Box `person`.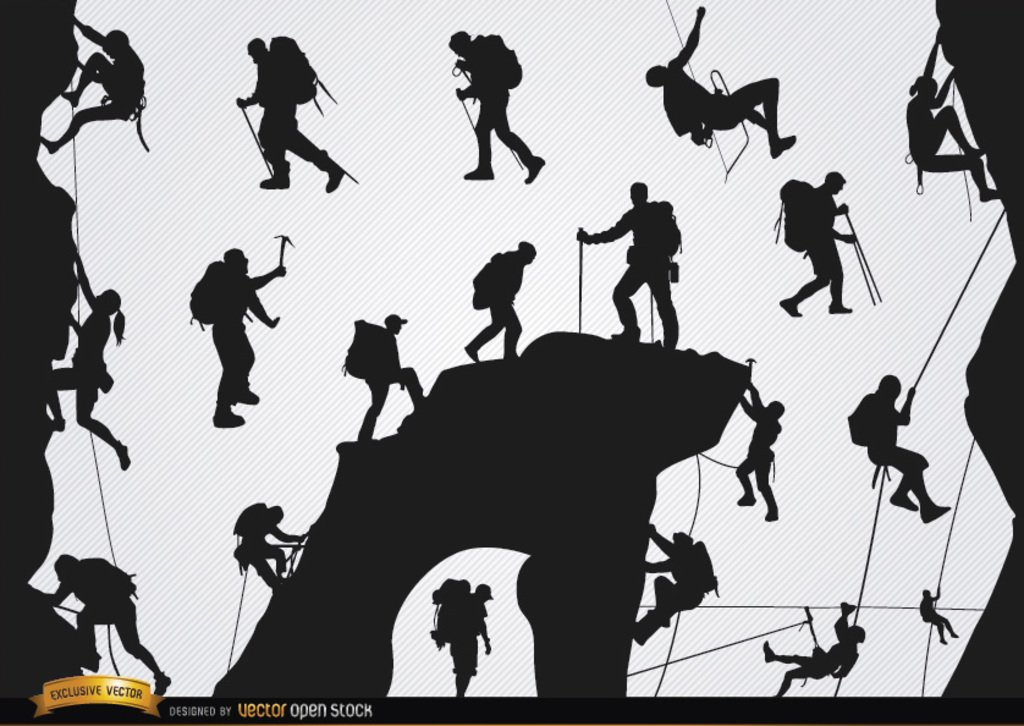
<box>338,318,428,442</box>.
